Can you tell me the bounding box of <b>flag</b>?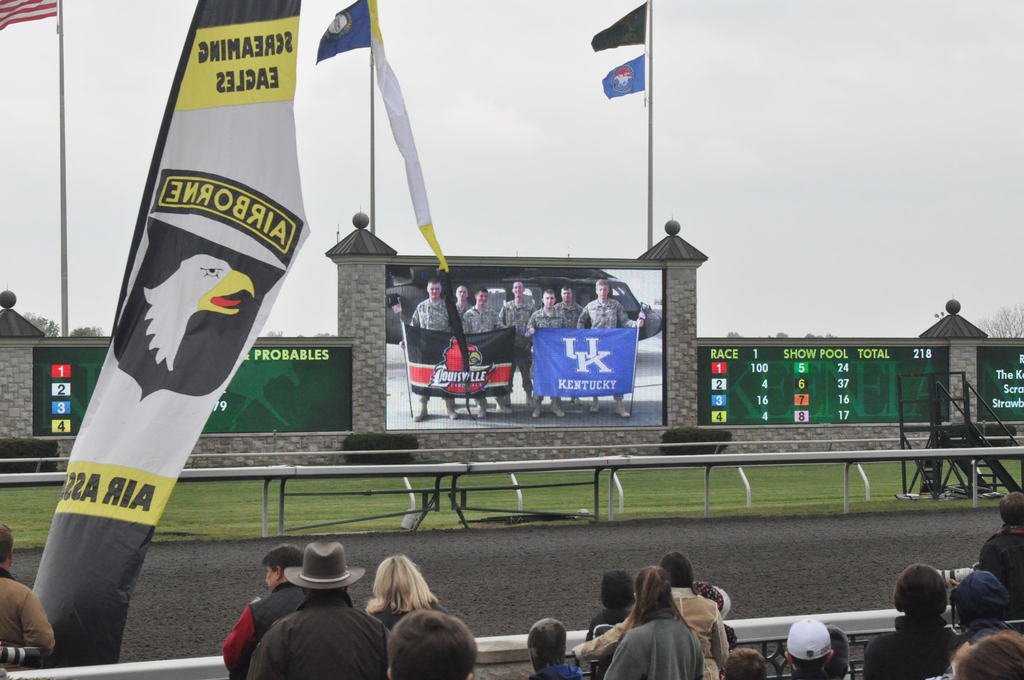
0 0 57 26.
